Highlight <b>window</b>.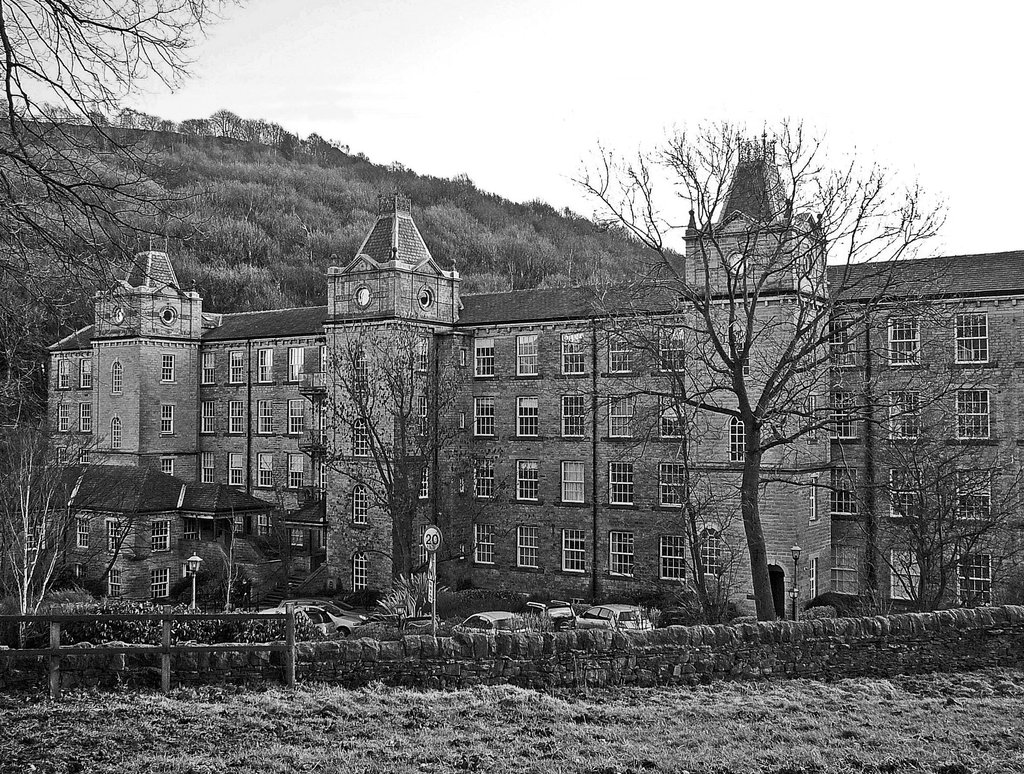
Highlighted region: crop(808, 472, 819, 524).
